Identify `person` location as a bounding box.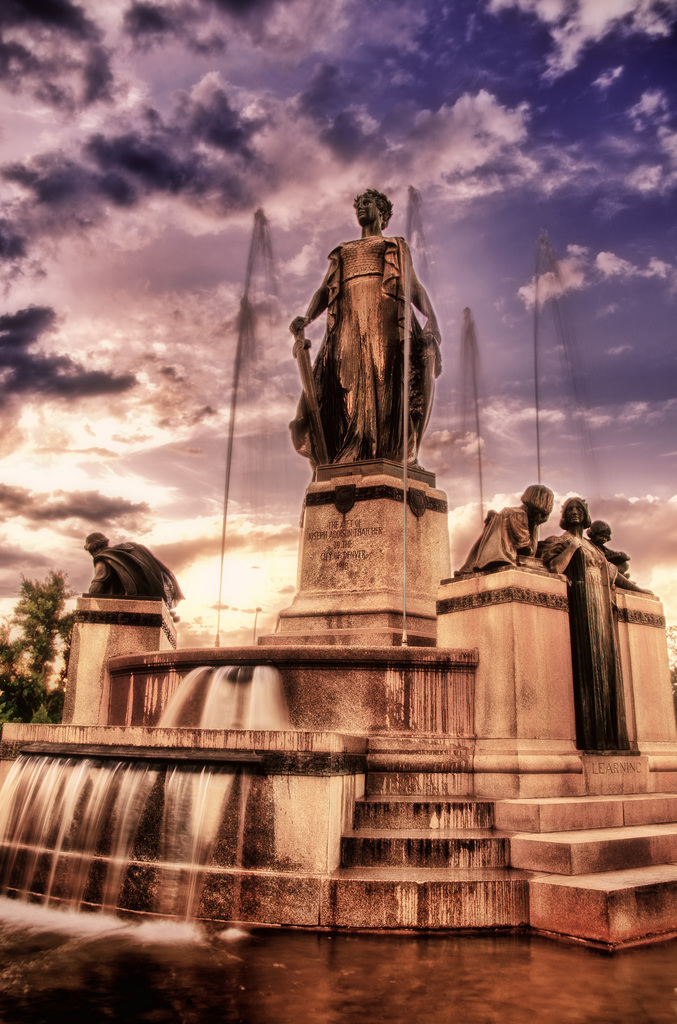
detection(86, 529, 175, 598).
